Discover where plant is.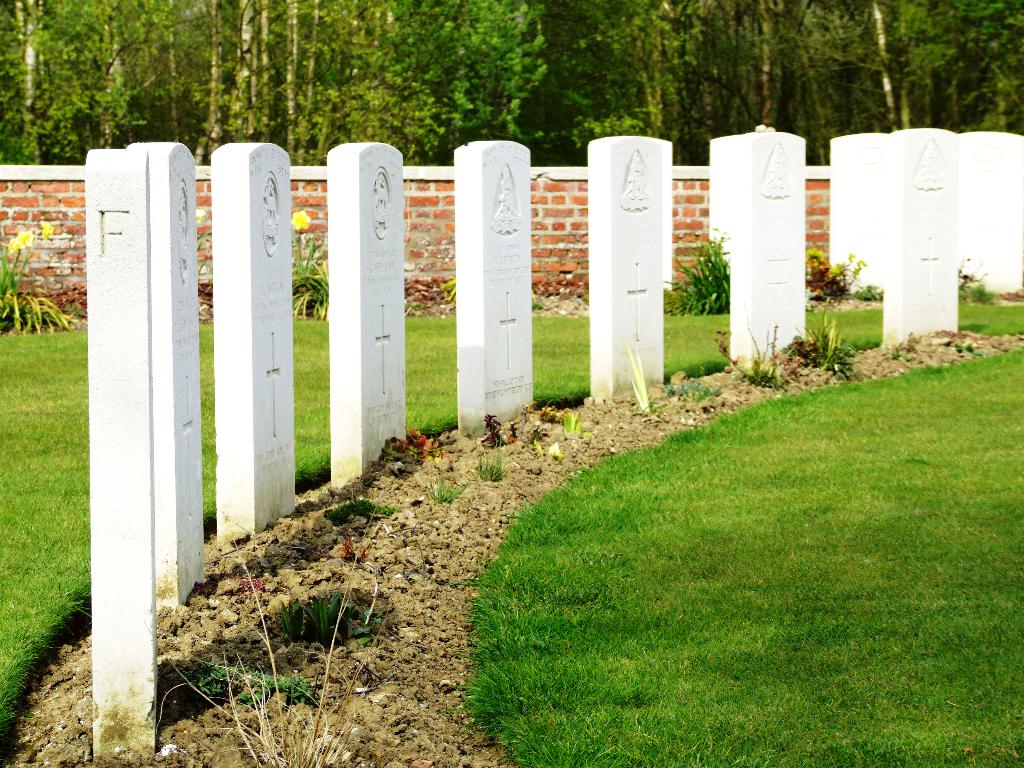
Discovered at <region>548, 436, 564, 464</region>.
